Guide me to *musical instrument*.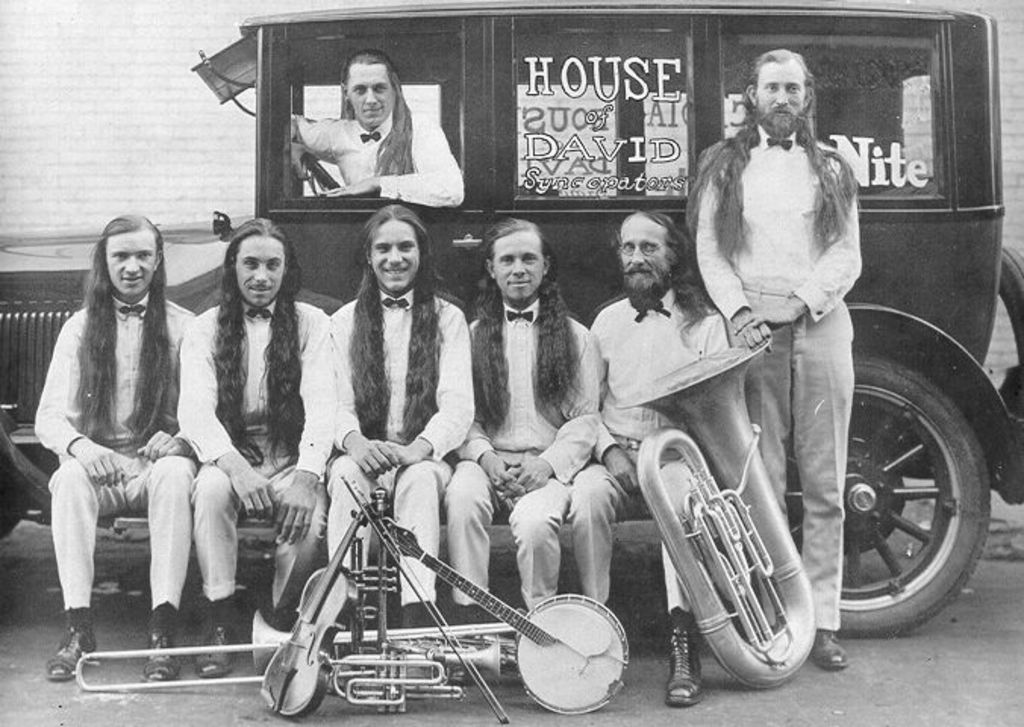
Guidance: [left=251, top=491, right=510, bottom=721].
